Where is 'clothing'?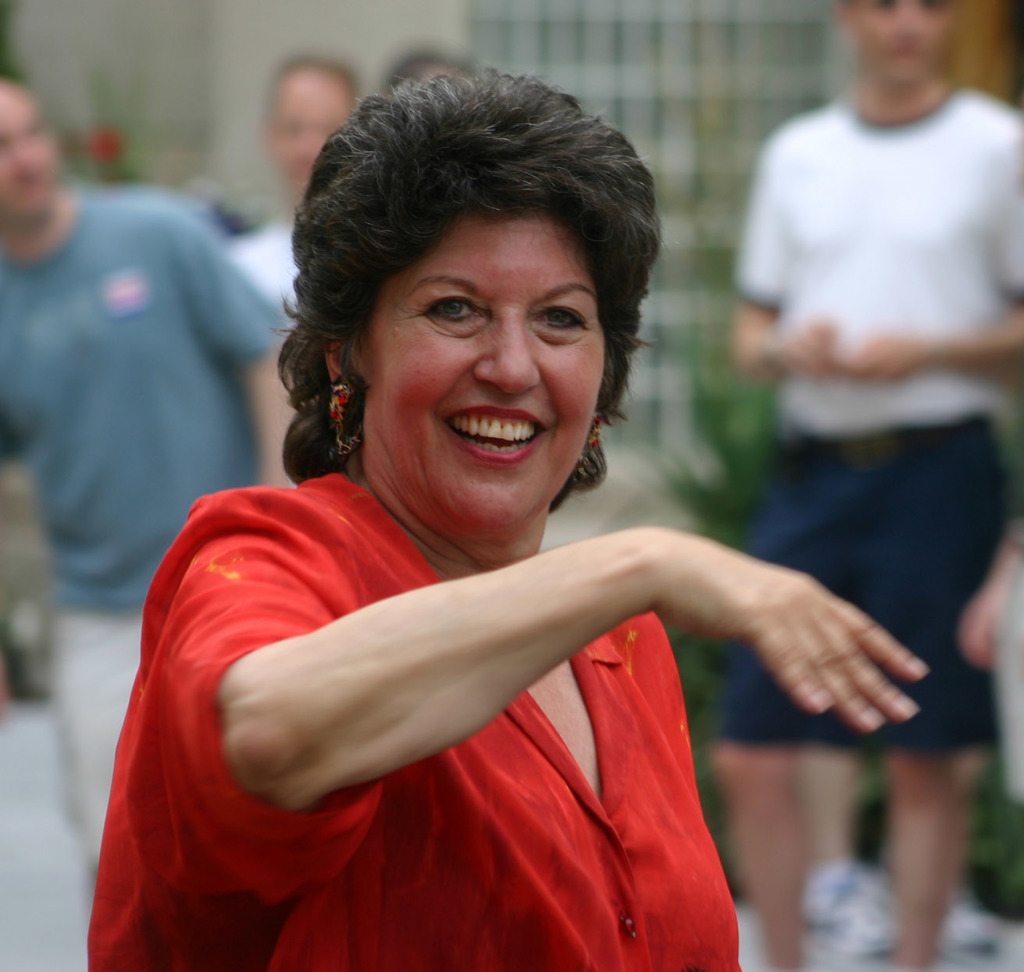
bbox(716, 80, 1023, 755).
